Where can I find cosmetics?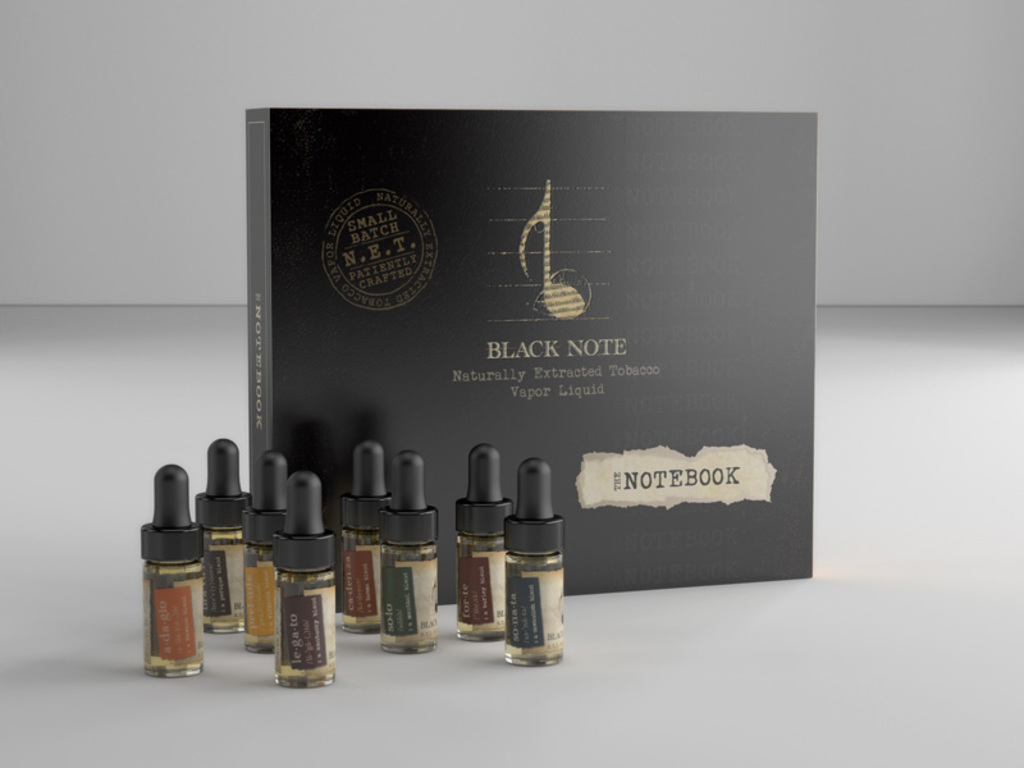
You can find it at bbox=(495, 452, 570, 662).
